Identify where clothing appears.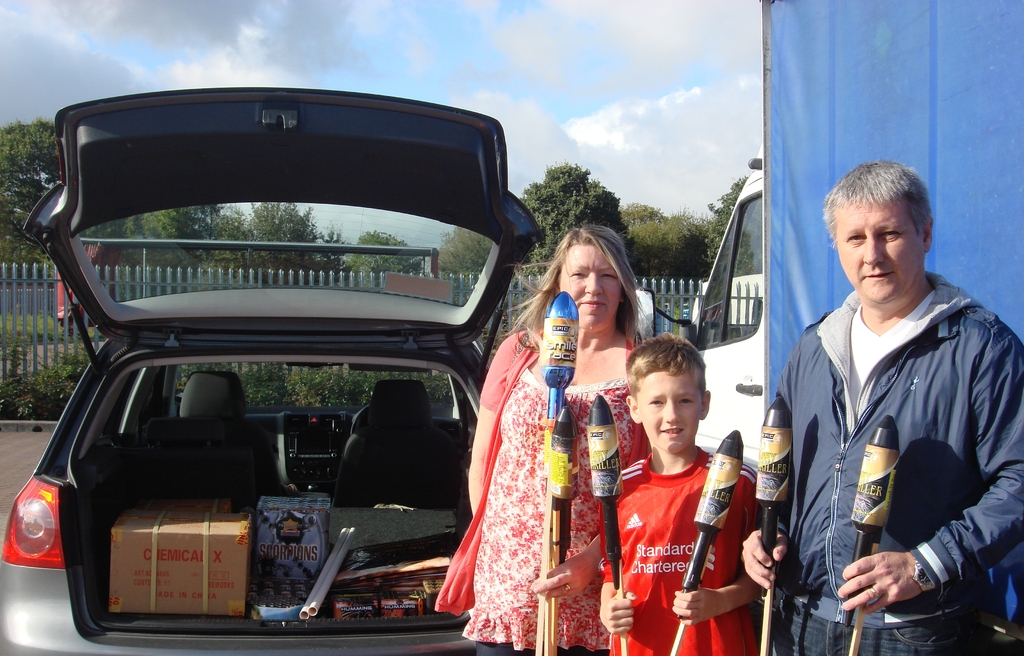
Appears at detection(770, 271, 1023, 655).
